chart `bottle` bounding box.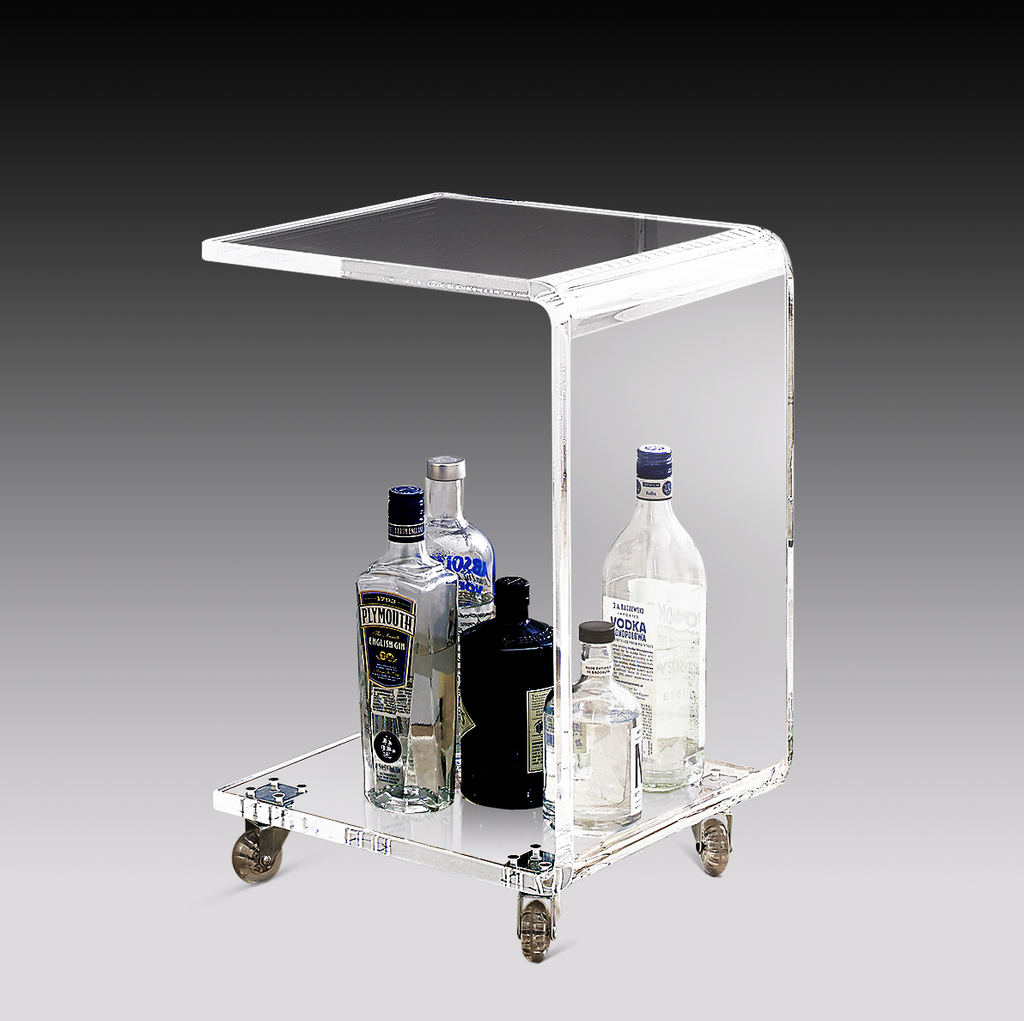
Charted: box=[539, 617, 644, 837].
